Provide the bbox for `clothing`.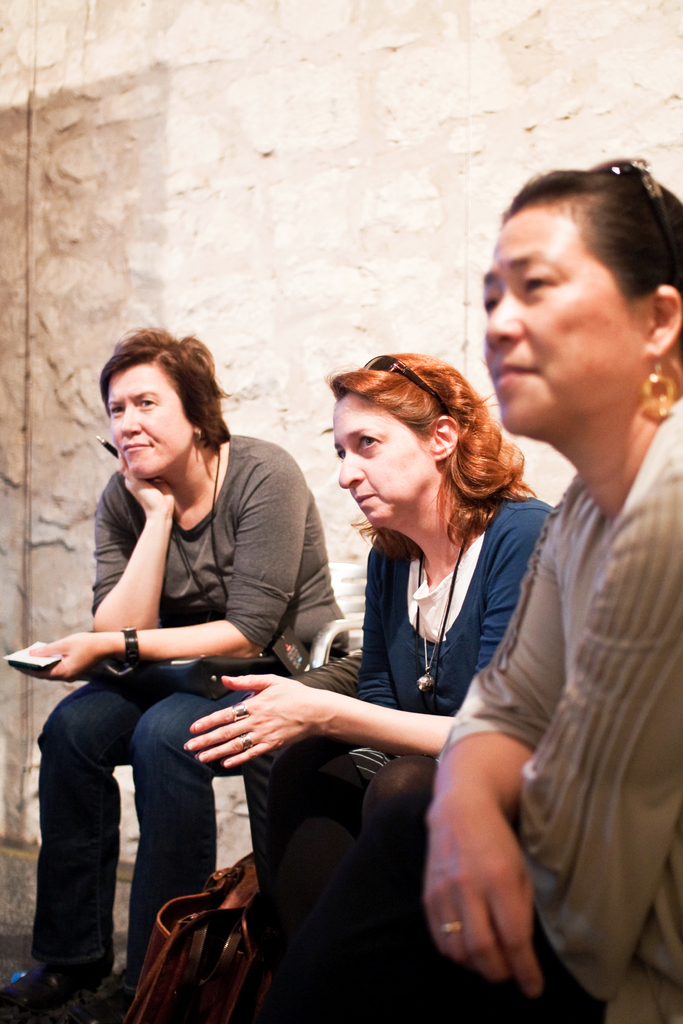
x1=263, y1=493, x2=555, y2=1023.
